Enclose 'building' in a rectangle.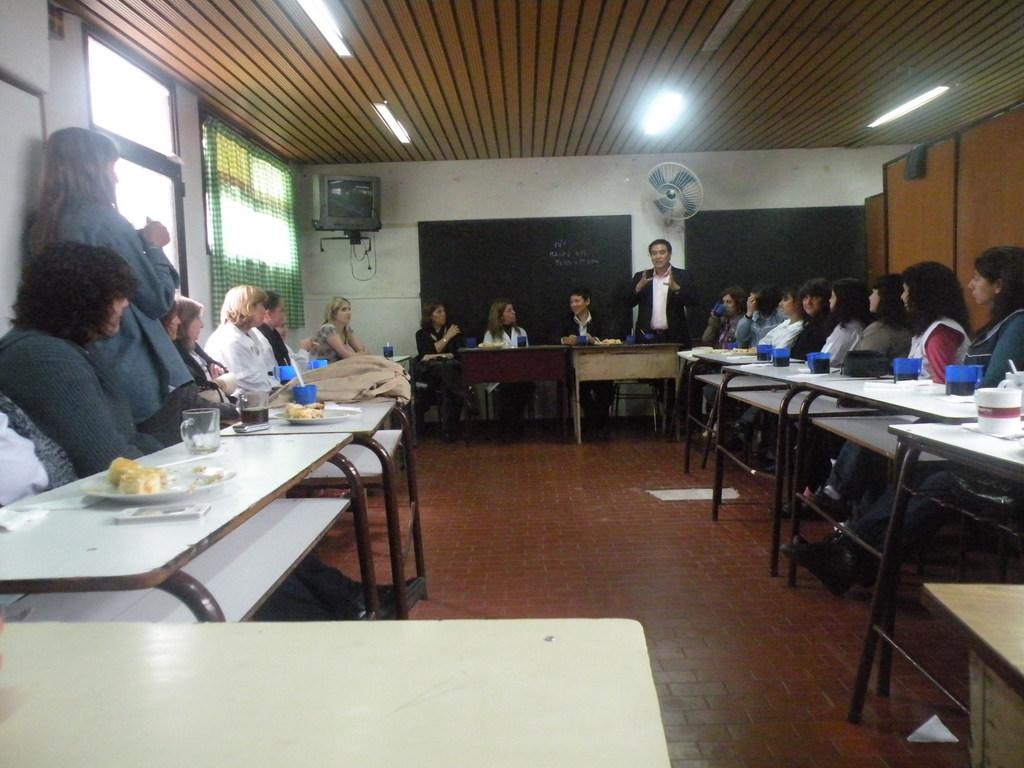
(0, 0, 1023, 767).
